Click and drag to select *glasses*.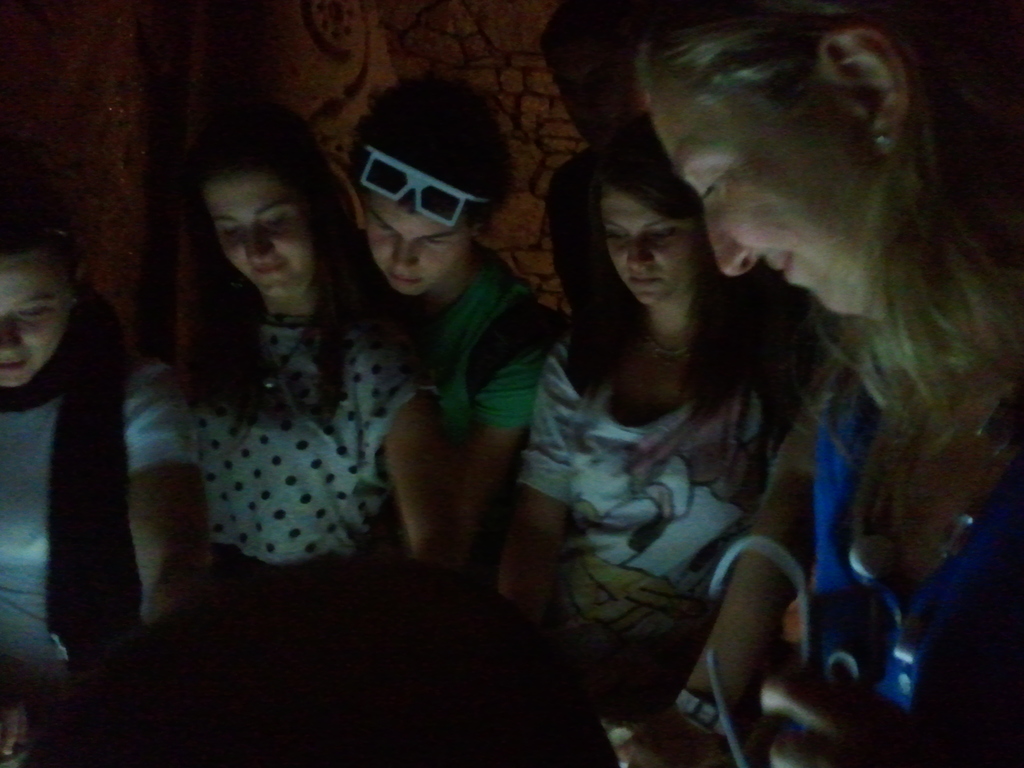
Selection: bbox(332, 170, 484, 227).
